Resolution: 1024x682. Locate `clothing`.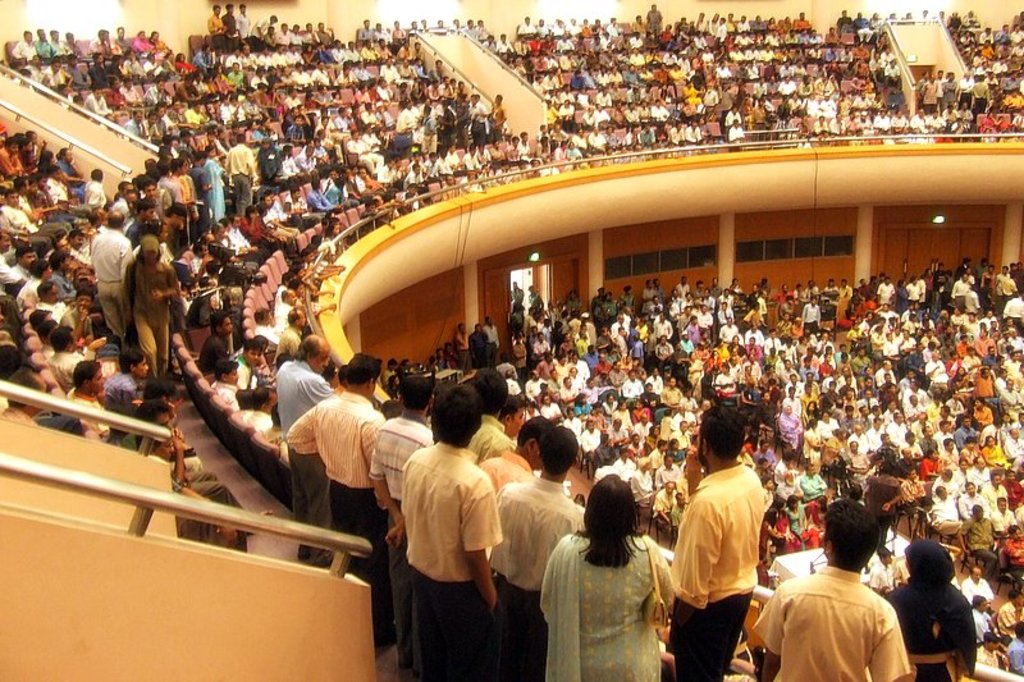
[488,472,580,679].
